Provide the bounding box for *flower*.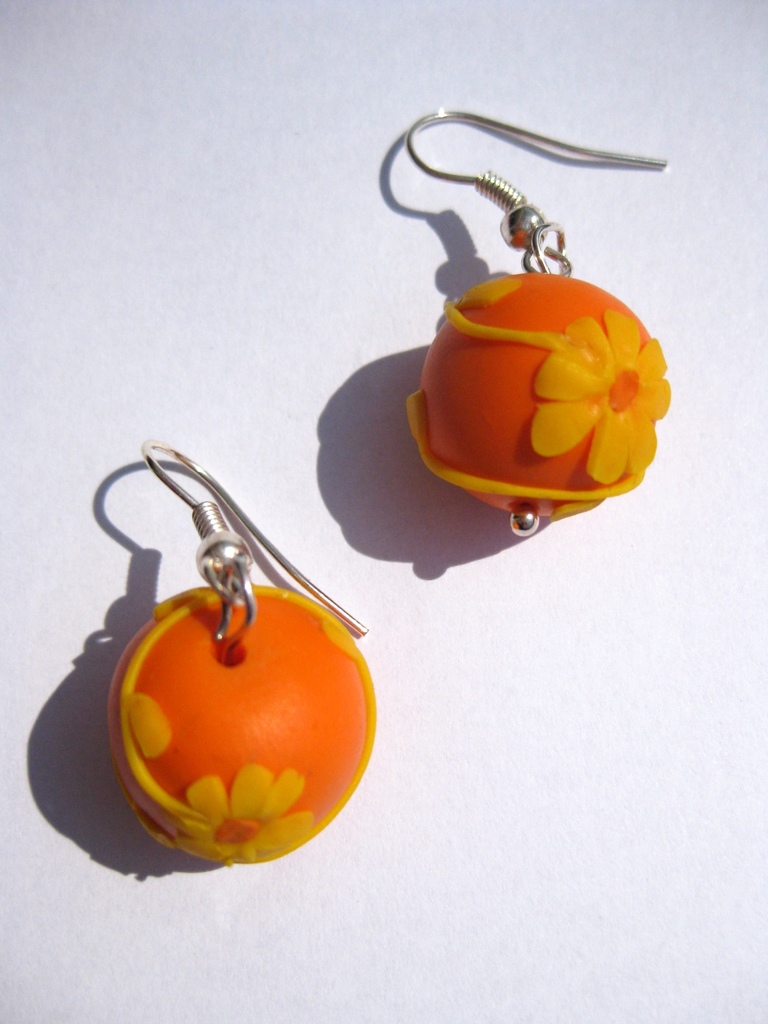
left=153, top=769, right=305, bottom=844.
